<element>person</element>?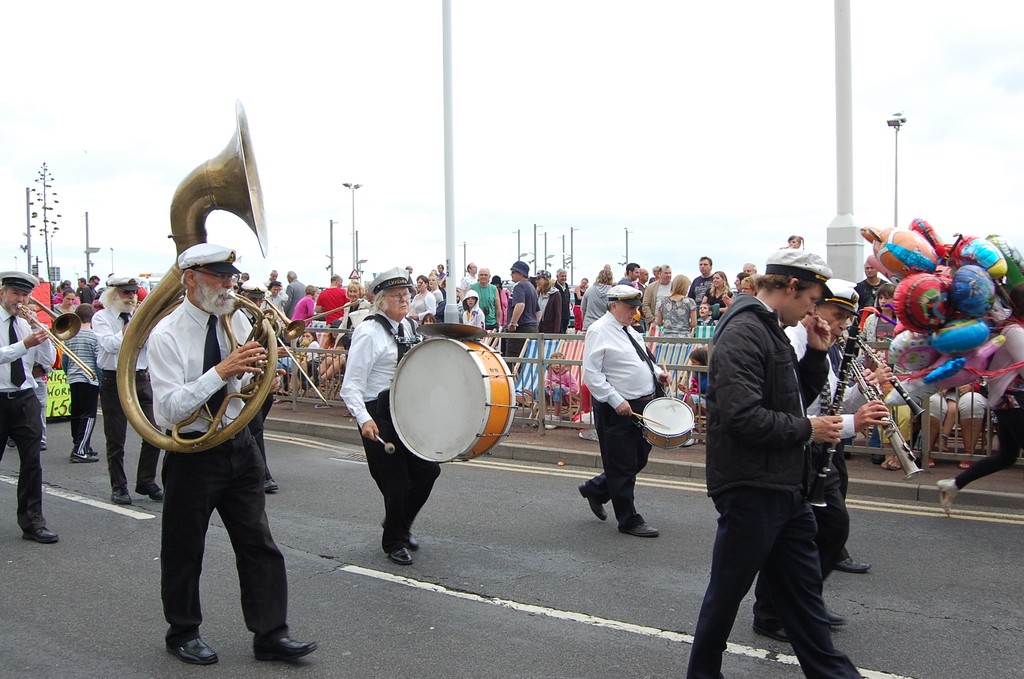
rect(86, 272, 166, 513)
